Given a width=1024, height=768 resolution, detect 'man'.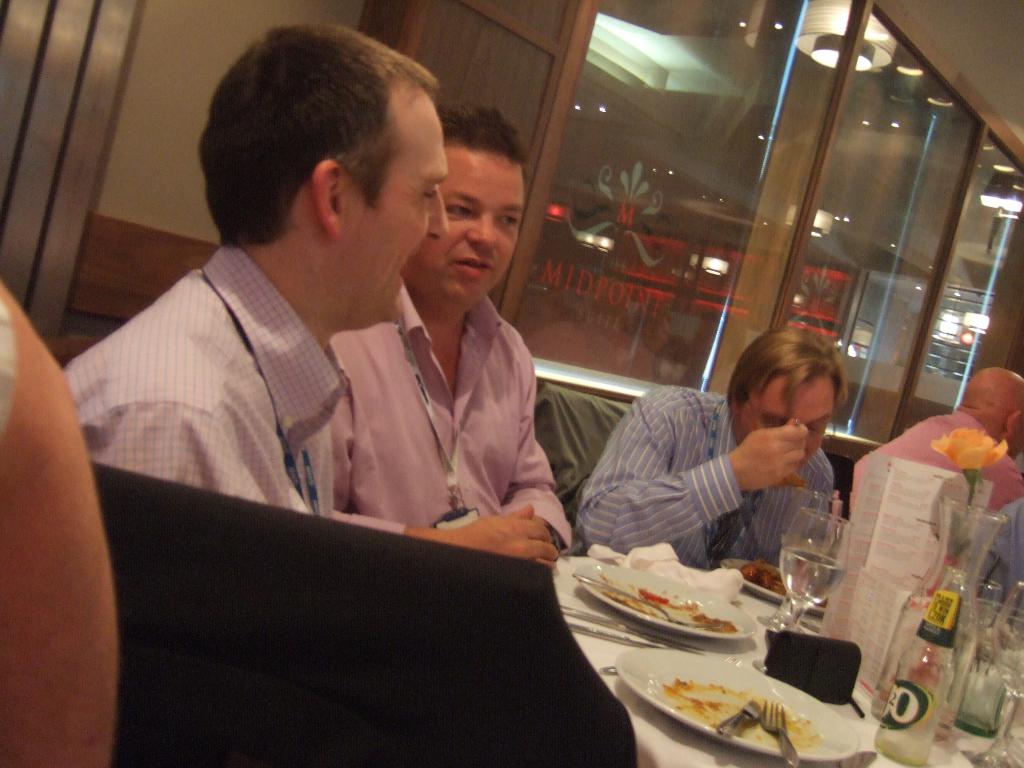
box=[563, 315, 848, 593].
